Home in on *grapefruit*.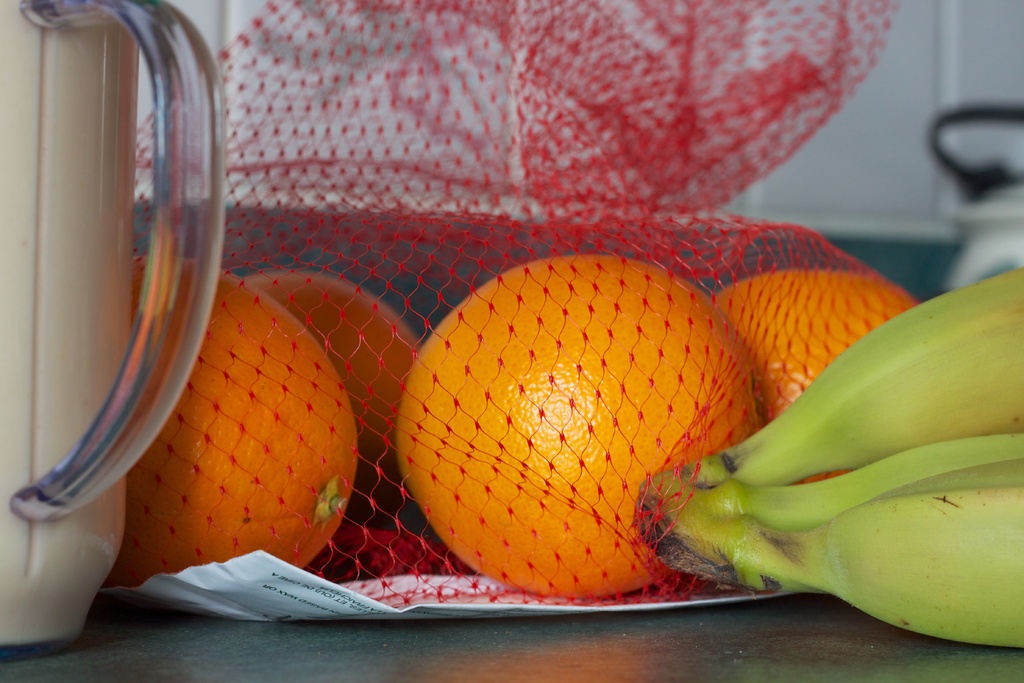
Homed in at (left=410, top=258, right=769, bottom=614).
